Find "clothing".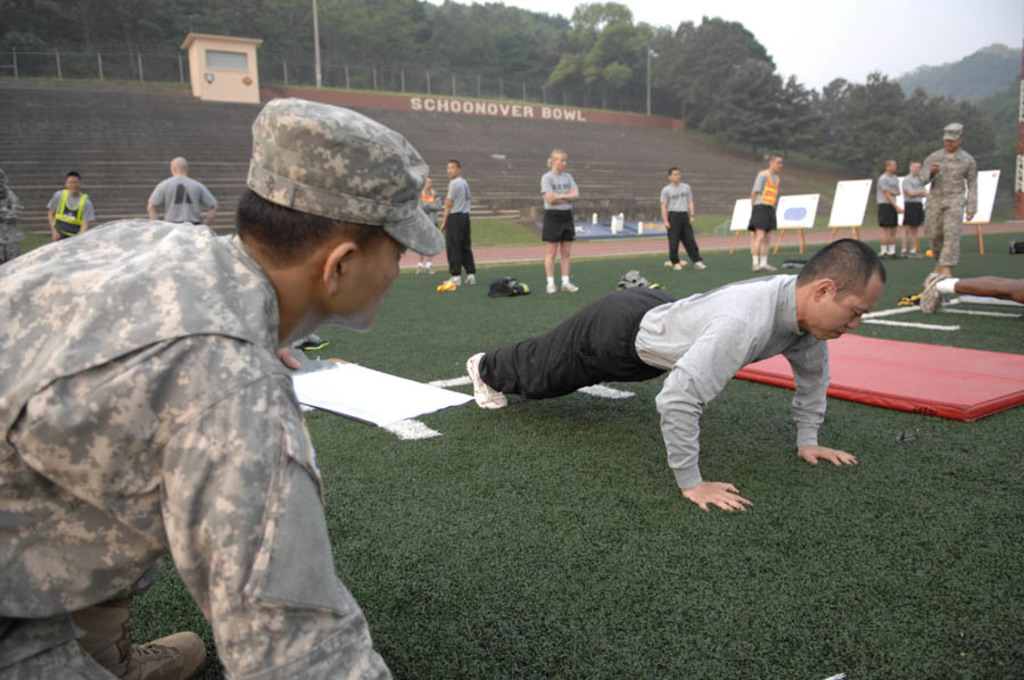
bbox=[140, 168, 224, 225].
